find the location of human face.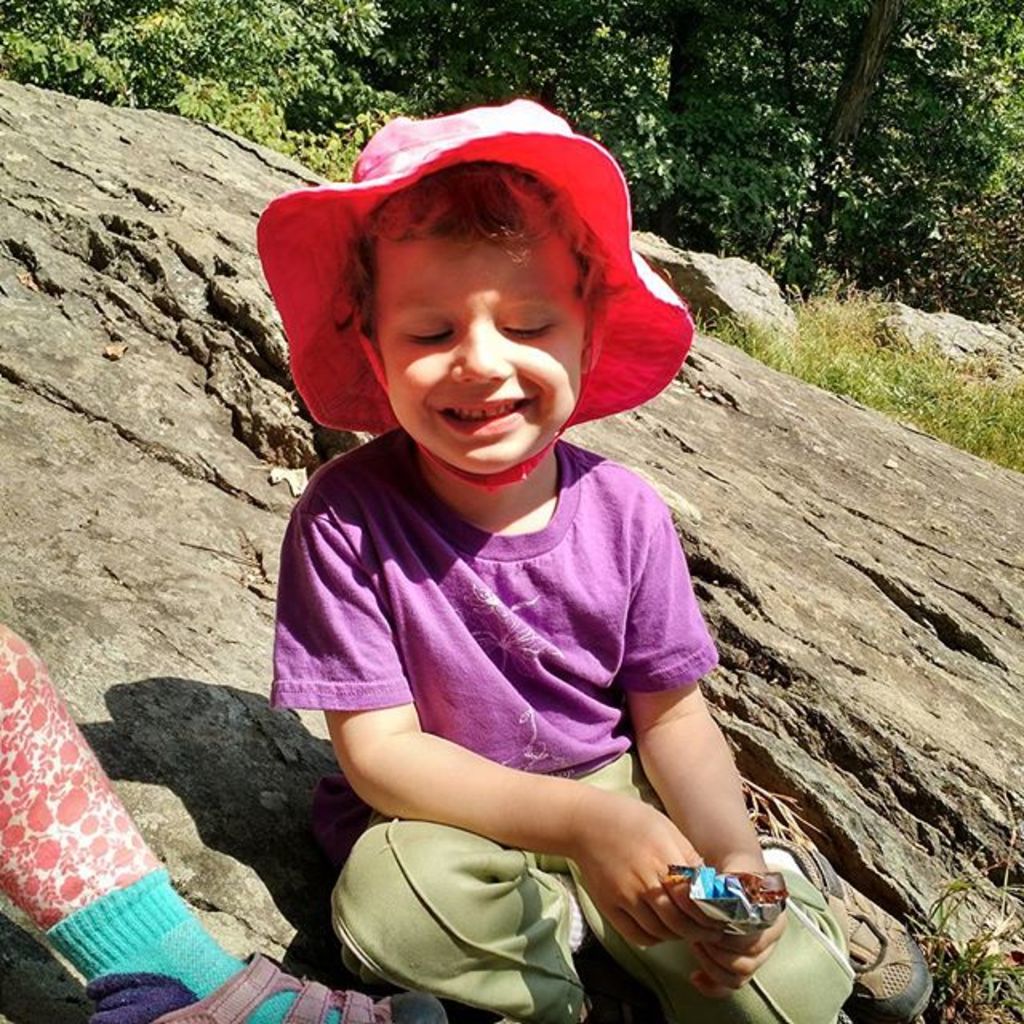
Location: left=376, top=230, right=584, bottom=477.
